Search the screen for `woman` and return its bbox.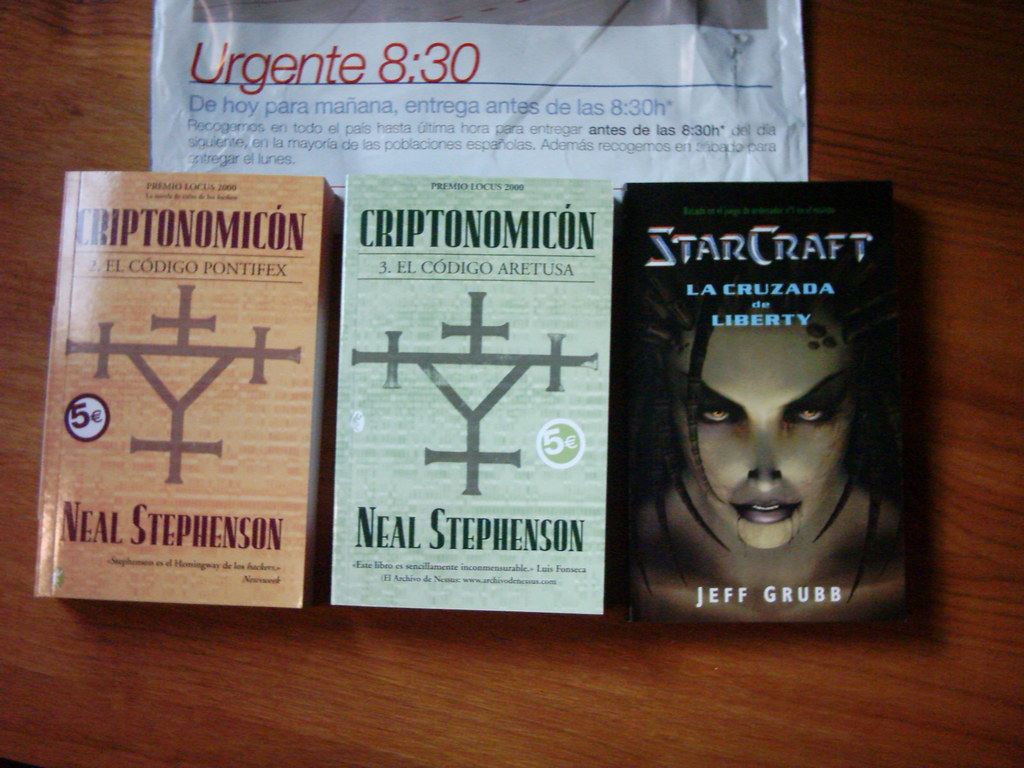
Found: bbox=(604, 215, 957, 631).
